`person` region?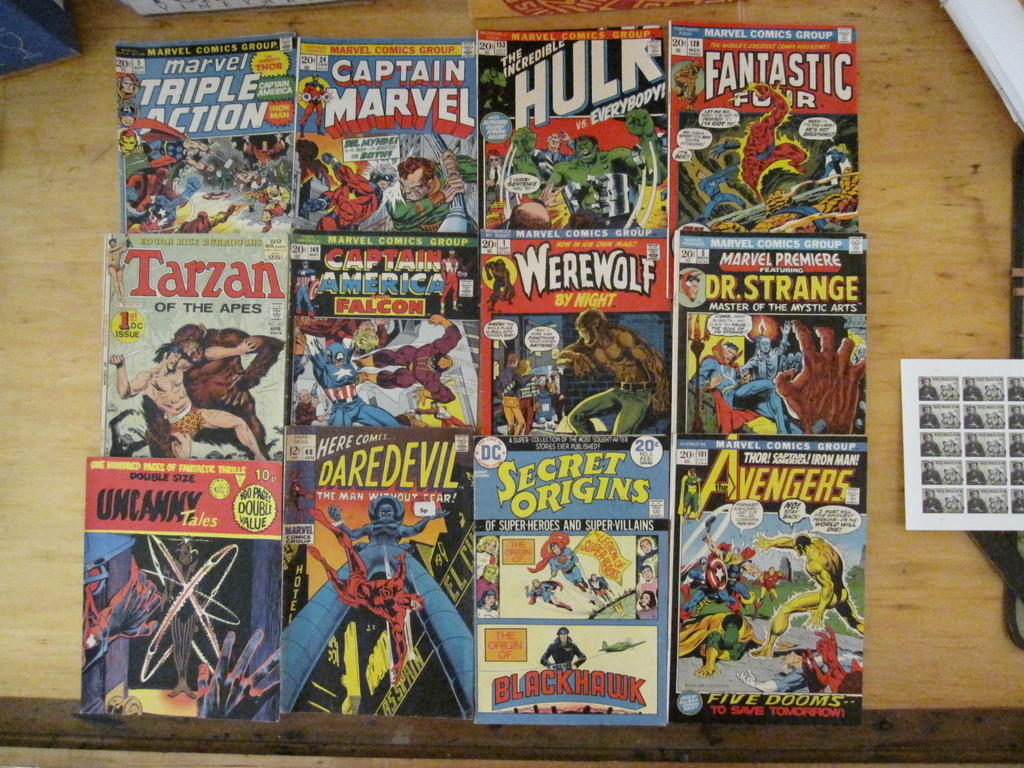
detection(308, 508, 425, 688)
